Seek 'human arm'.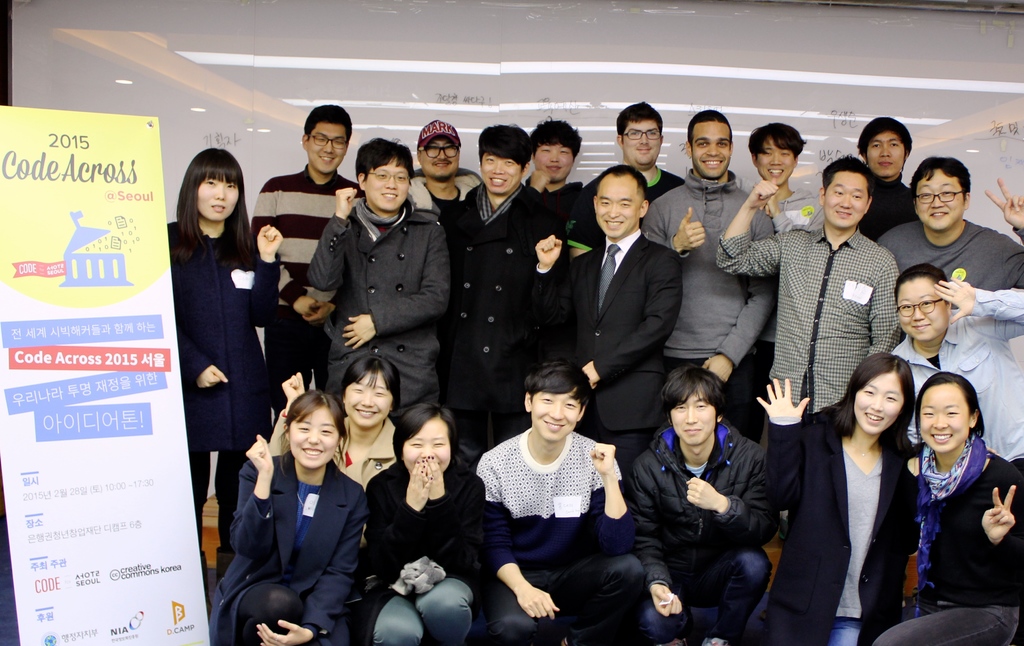
<bbox>980, 179, 1023, 246</bbox>.
